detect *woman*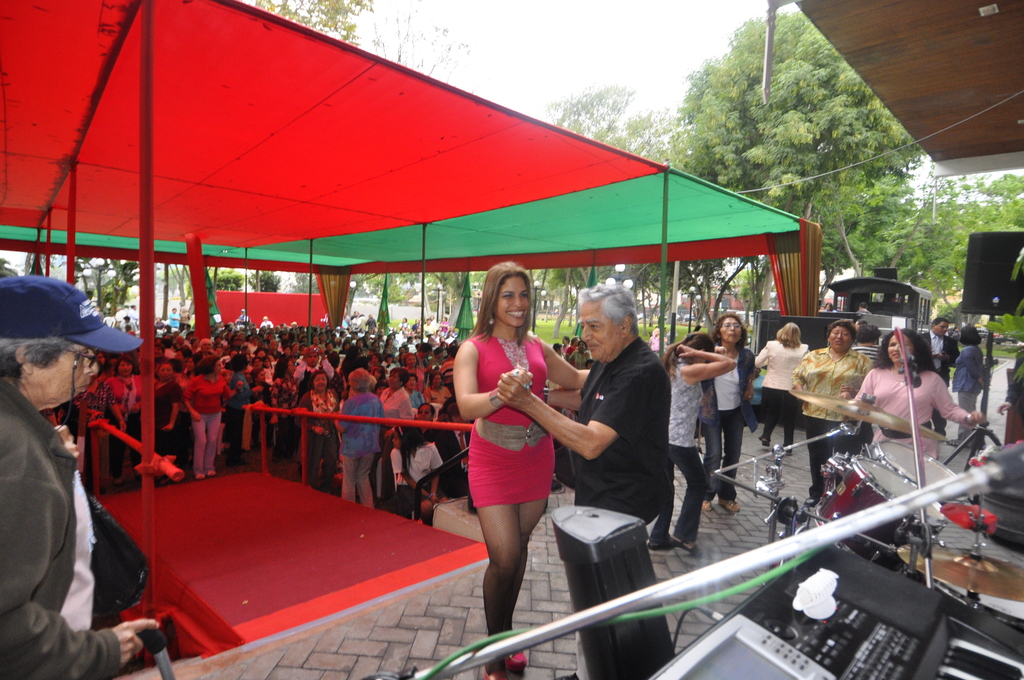
x1=248 y1=368 x2=271 y2=423
